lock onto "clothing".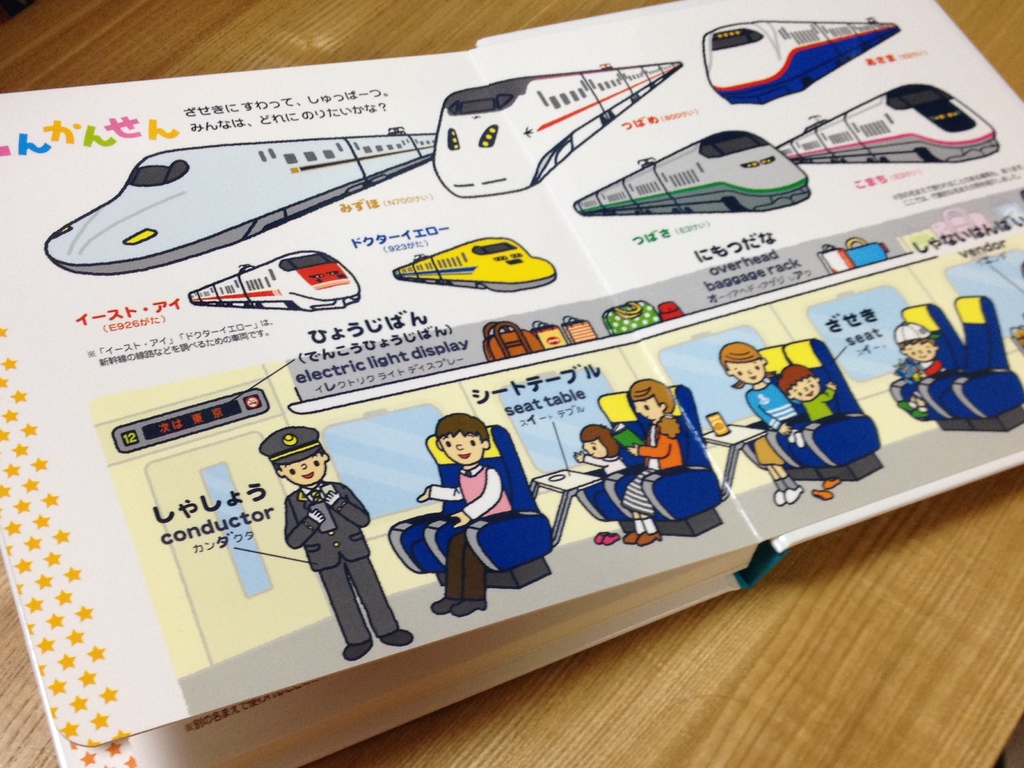
Locked: crop(600, 449, 632, 502).
